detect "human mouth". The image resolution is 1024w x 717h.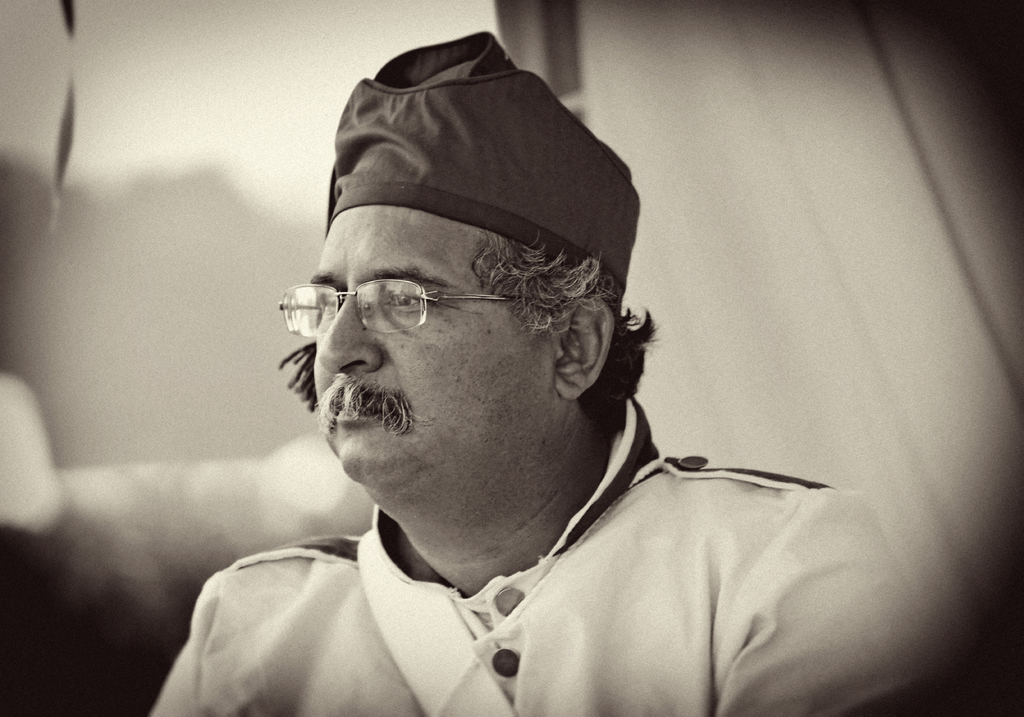
333, 405, 379, 422.
